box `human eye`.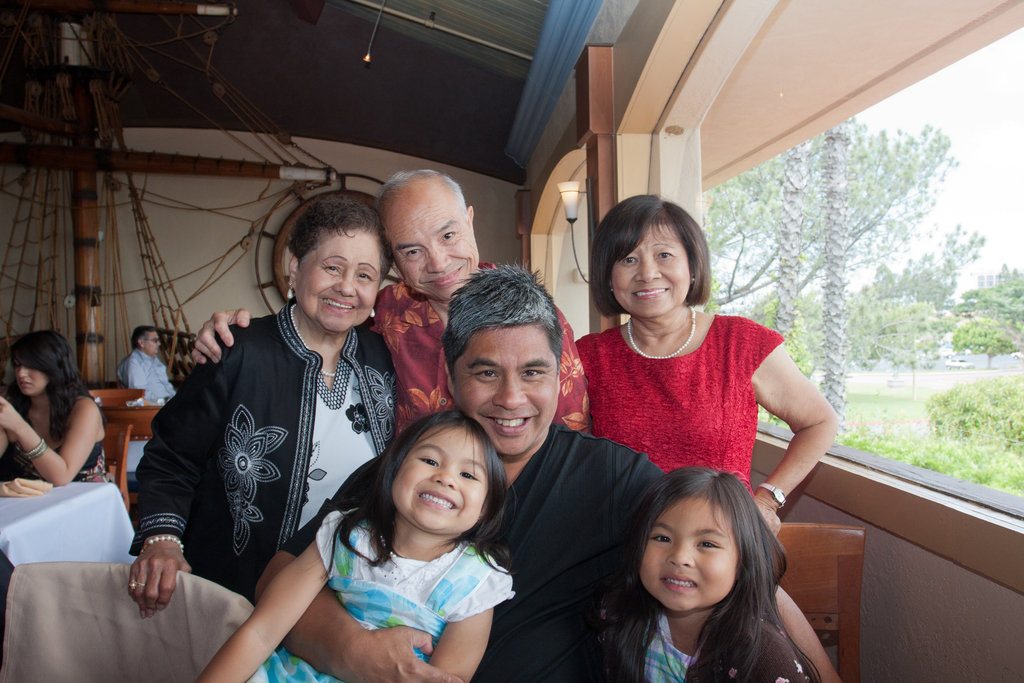
bbox=[399, 247, 428, 263].
